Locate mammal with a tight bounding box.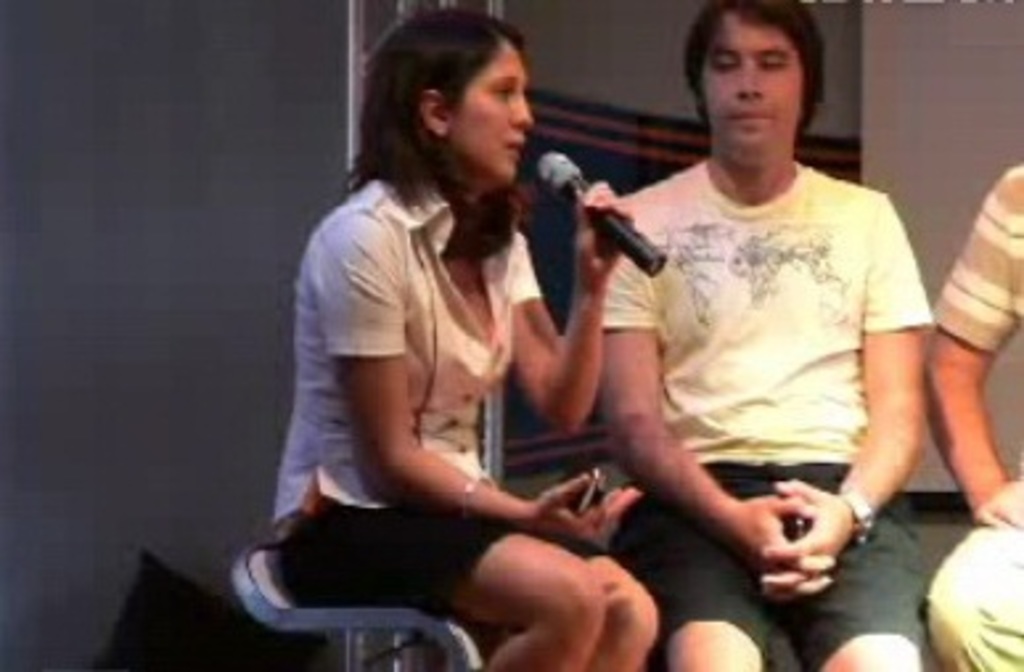
916/164/1021/669.
